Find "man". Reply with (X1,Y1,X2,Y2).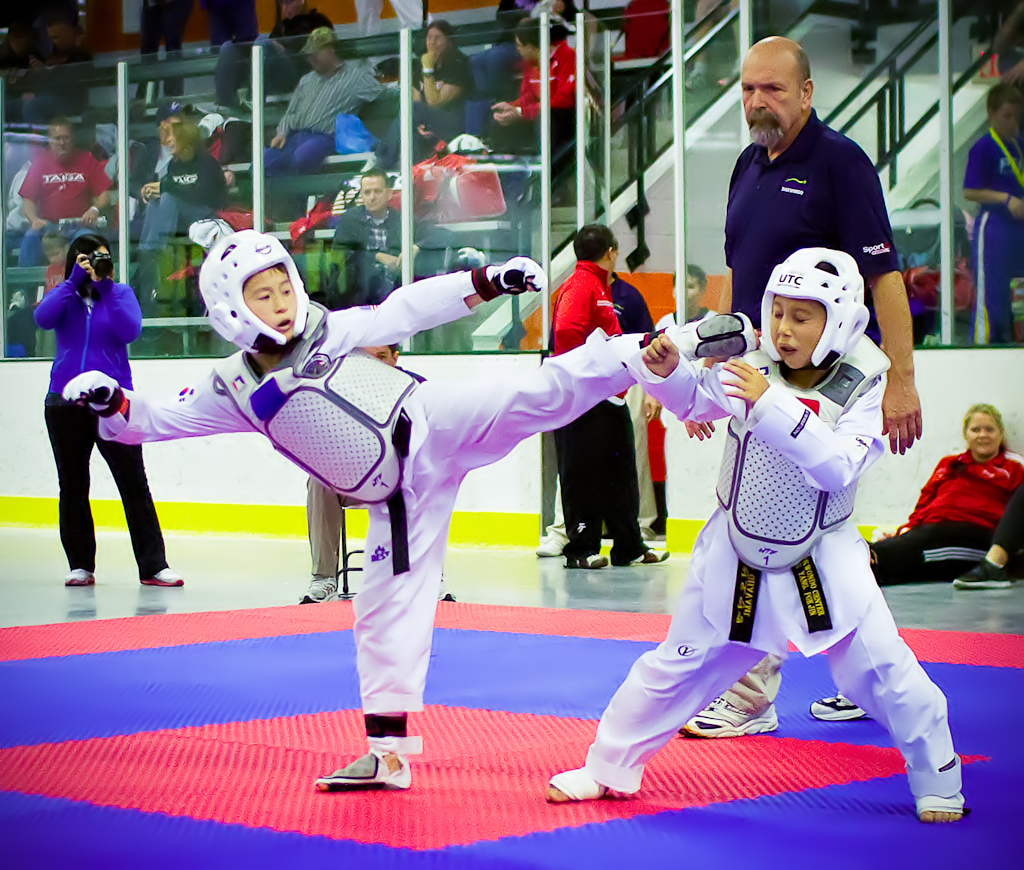
(128,105,193,240).
